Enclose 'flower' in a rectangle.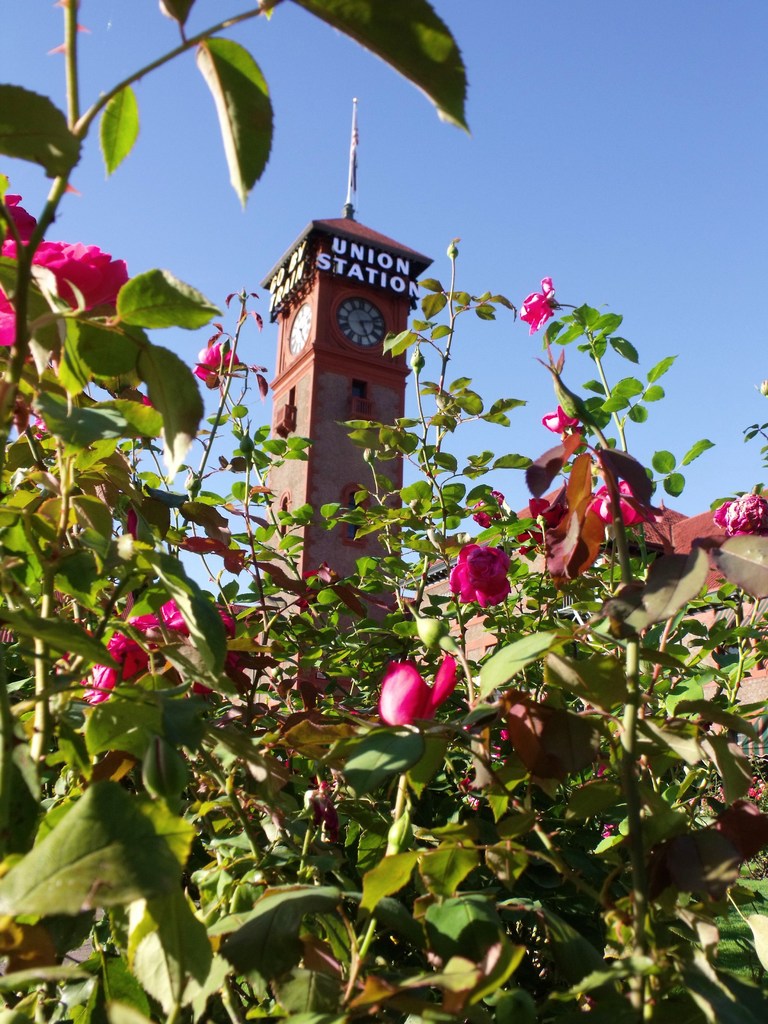
box=[308, 563, 336, 586].
